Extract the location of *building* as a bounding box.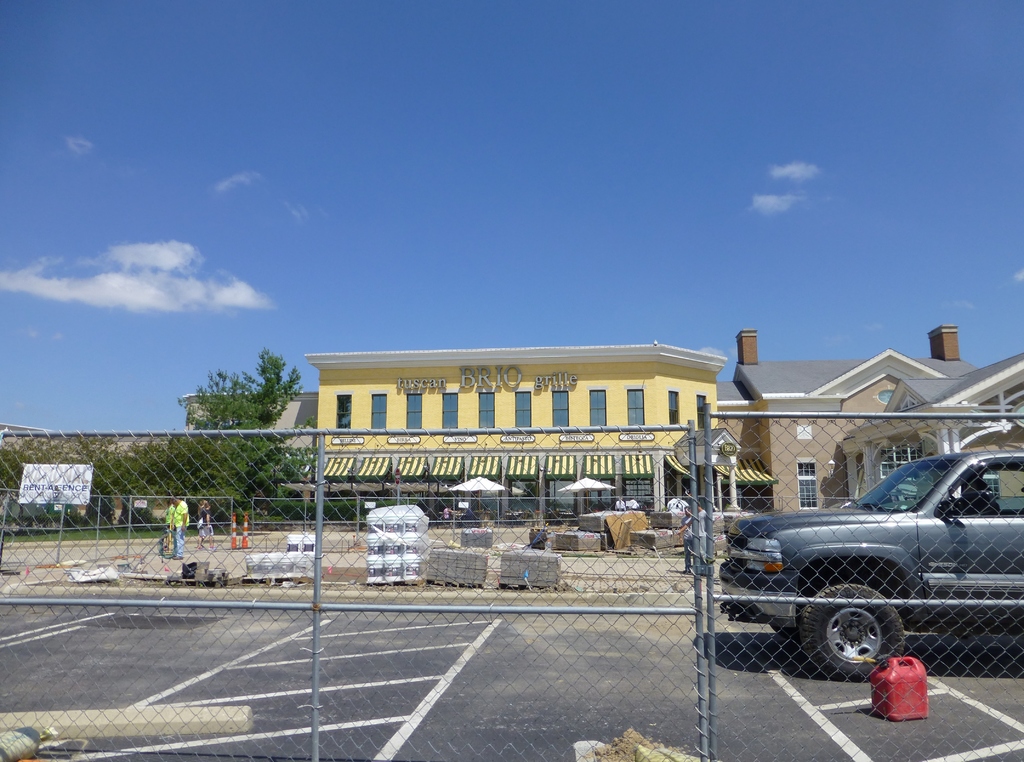
(303, 345, 726, 523).
